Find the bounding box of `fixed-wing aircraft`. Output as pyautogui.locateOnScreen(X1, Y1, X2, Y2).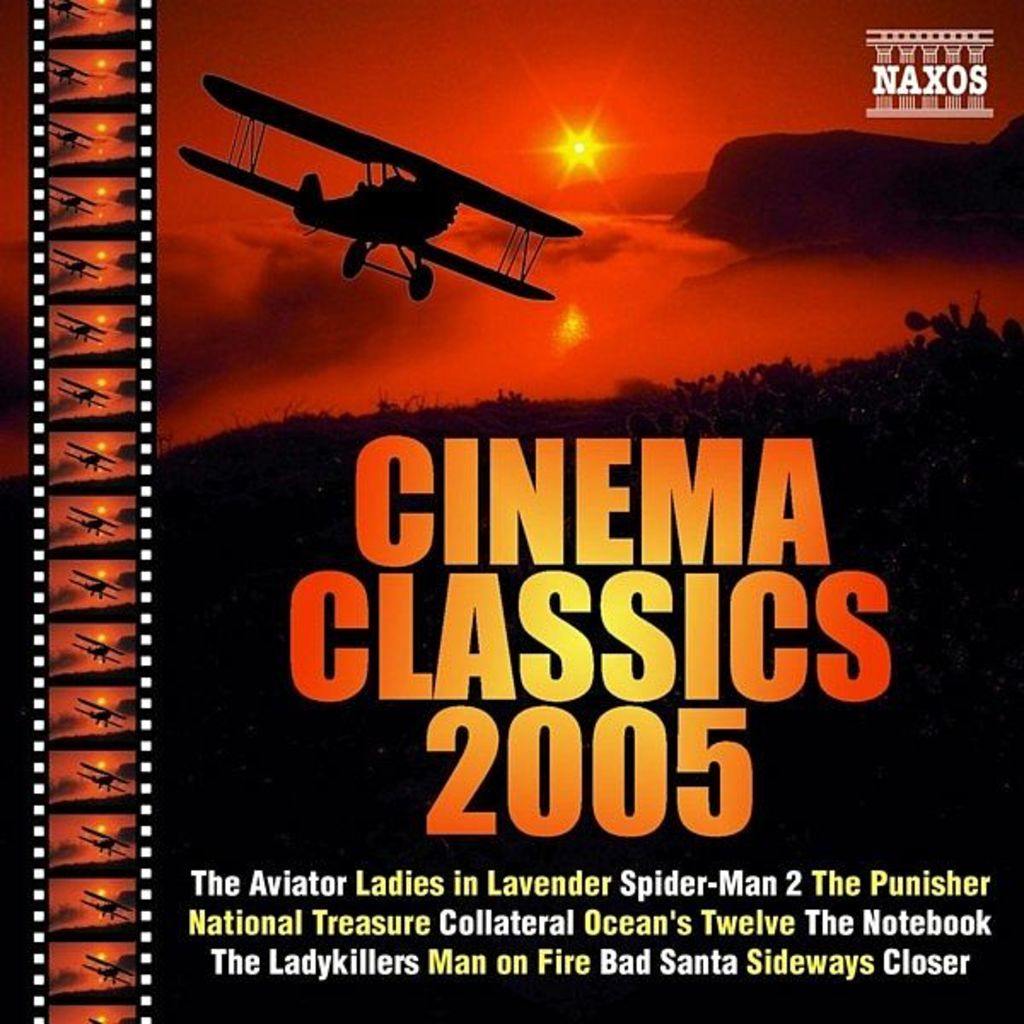
pyautogui.locateOnScreen(89, 952, 130, 992).
